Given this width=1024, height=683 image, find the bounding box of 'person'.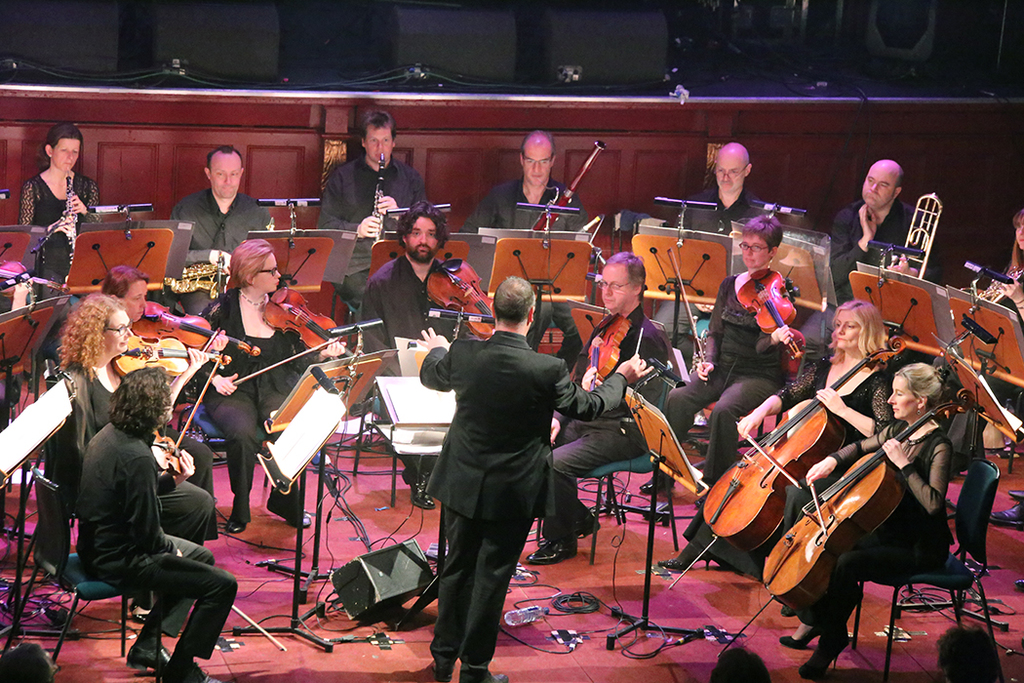
(left=44, top=291, right=222, bottom=570).
